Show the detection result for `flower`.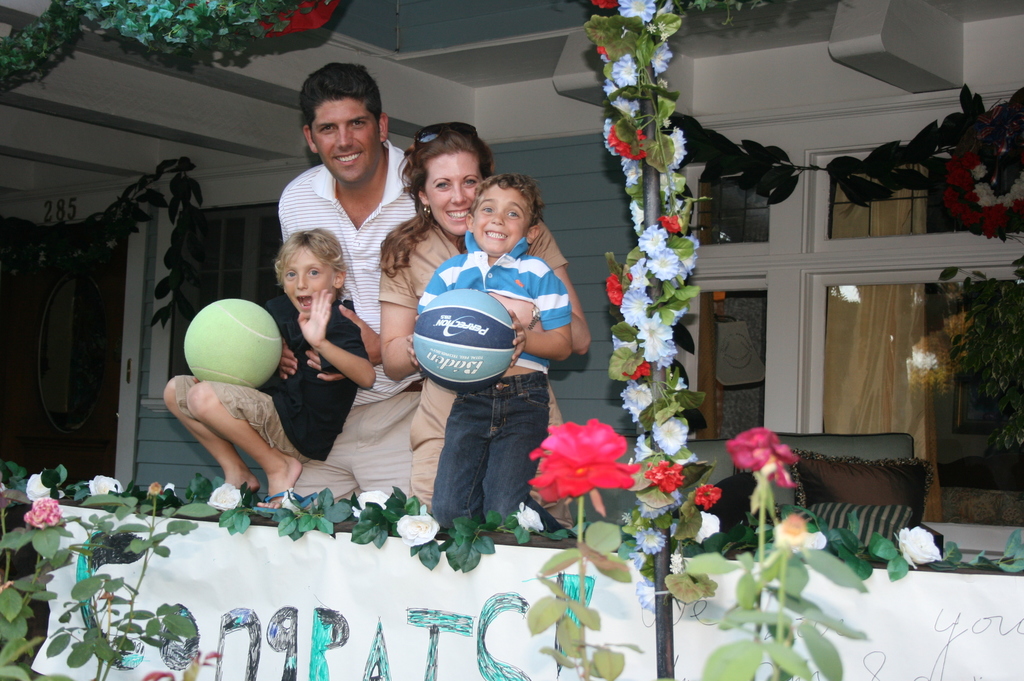
select_region(90, 477, 121, 495).
